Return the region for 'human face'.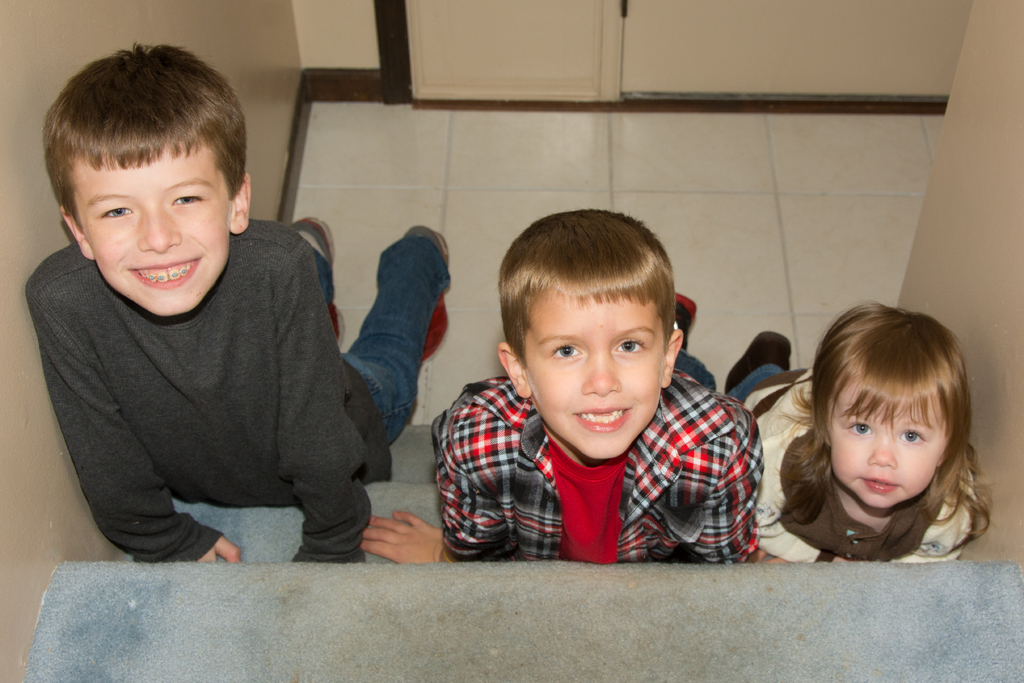
Rect(71, 154, 230, 317).
